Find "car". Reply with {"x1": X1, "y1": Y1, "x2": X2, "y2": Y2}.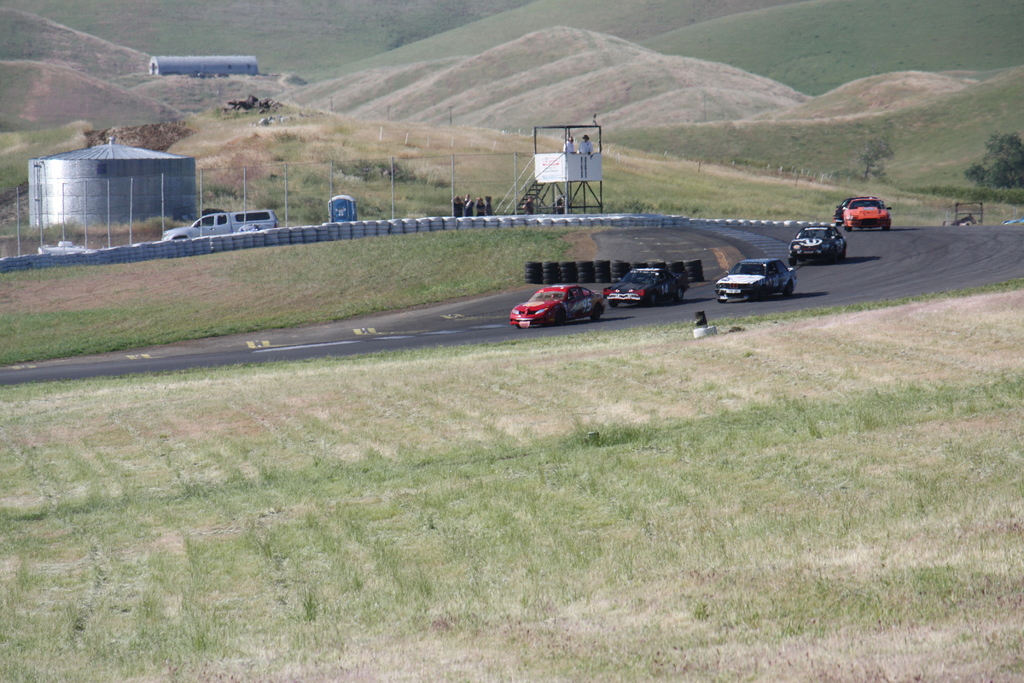
{"x1": 511, "y1": 283, "x2": 602, "y2": 325}.
